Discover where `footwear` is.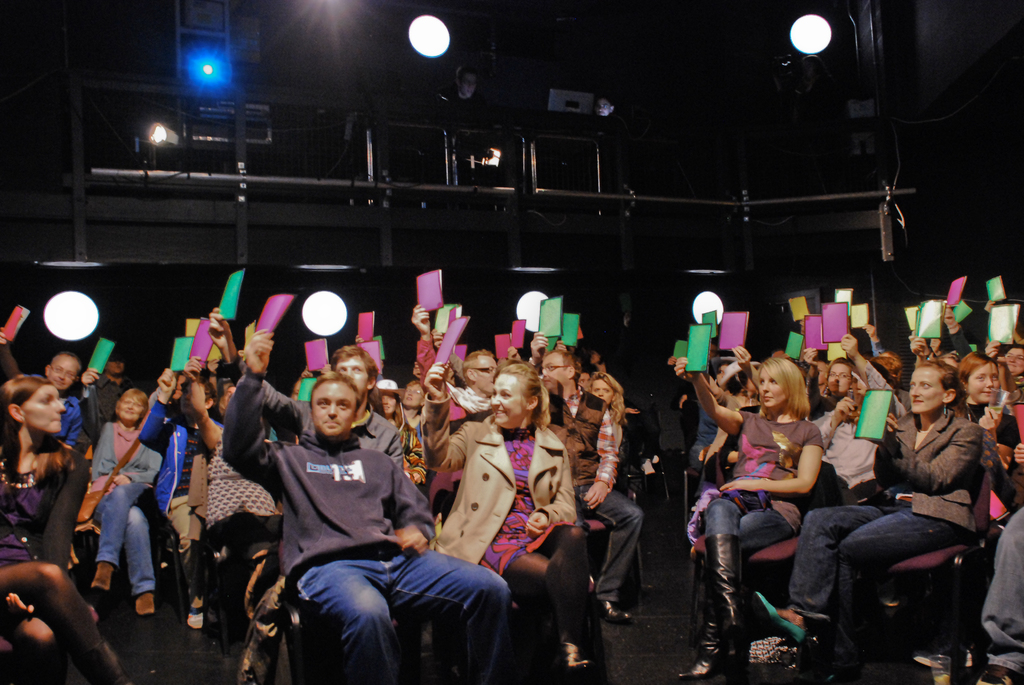
Discovered at [left=132, top=595, right=161, bottom=618].
